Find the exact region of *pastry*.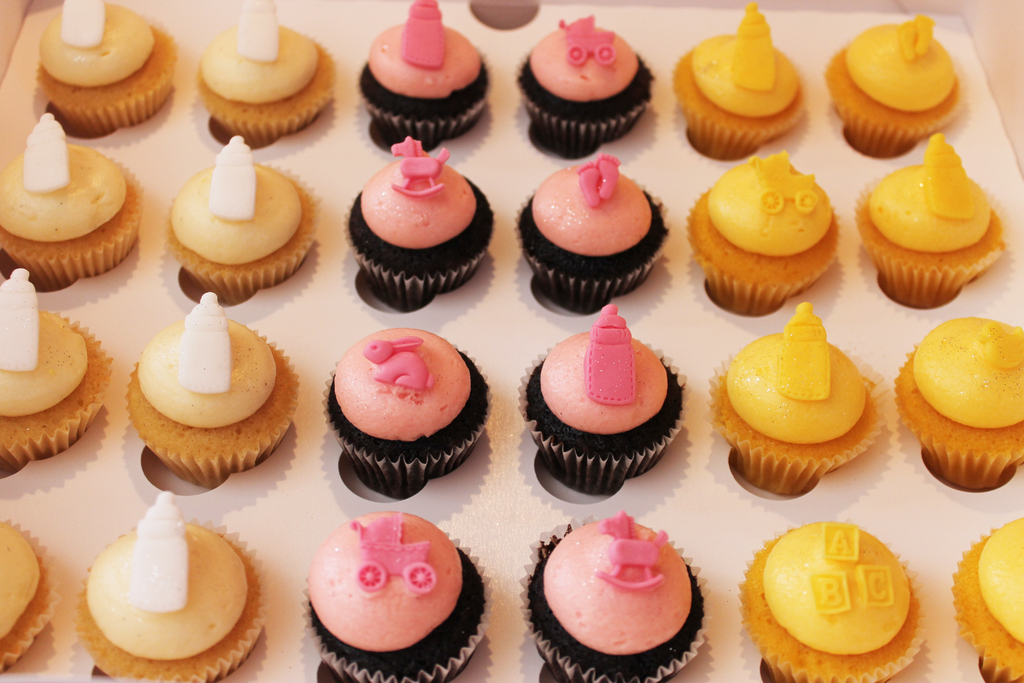
Exact region: Rect(166, 135, 320, 301).
